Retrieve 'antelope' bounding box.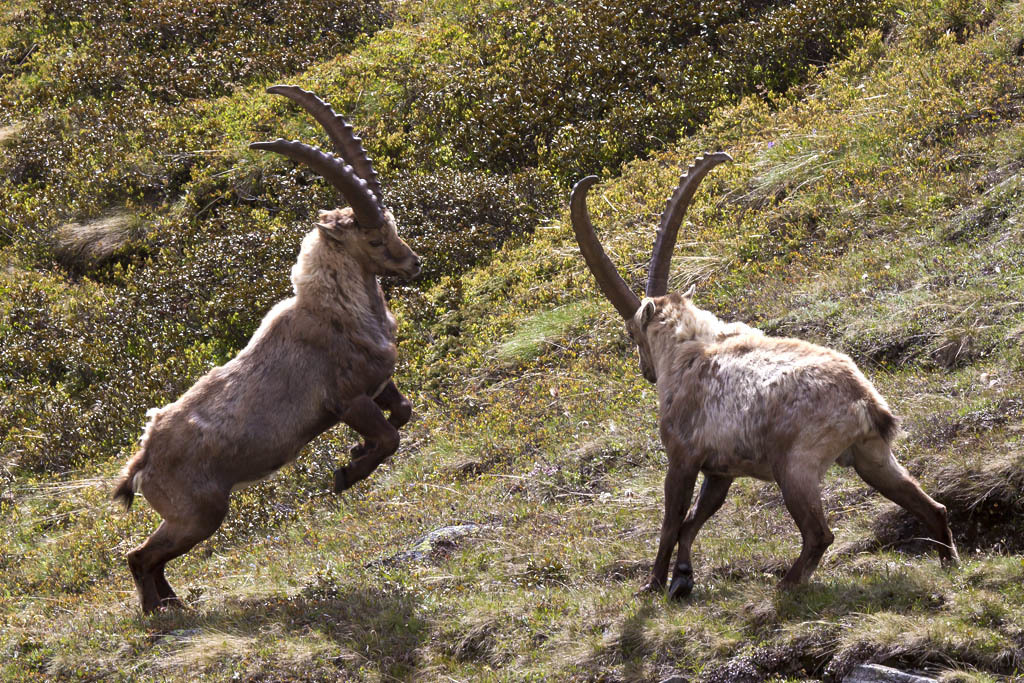
Bounding box: 110:90:431:621.
